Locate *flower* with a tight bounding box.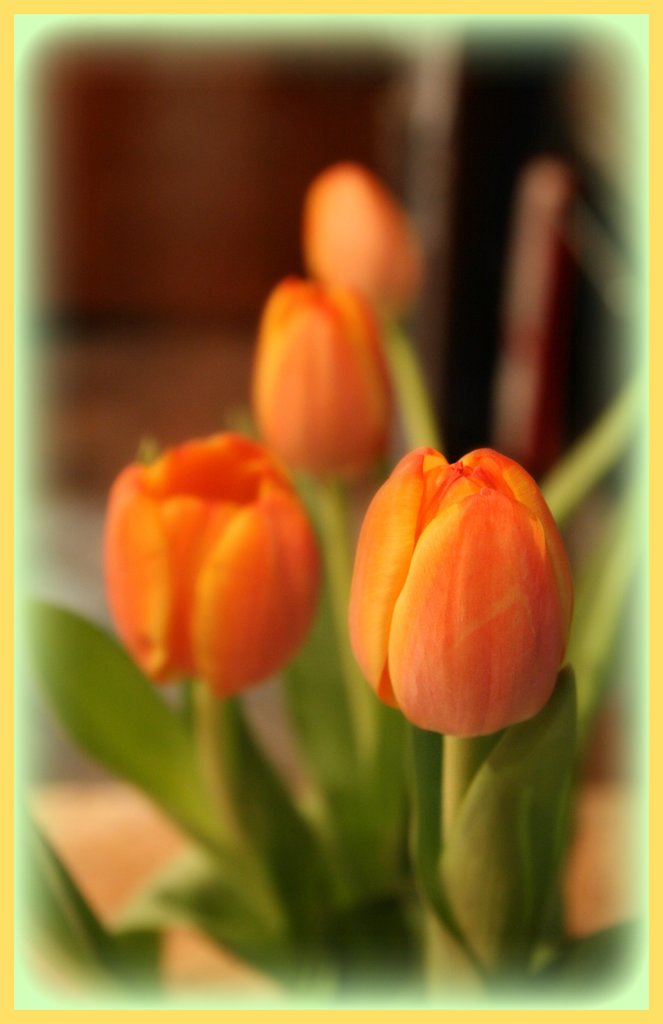
(339, 446, 591, 738).
